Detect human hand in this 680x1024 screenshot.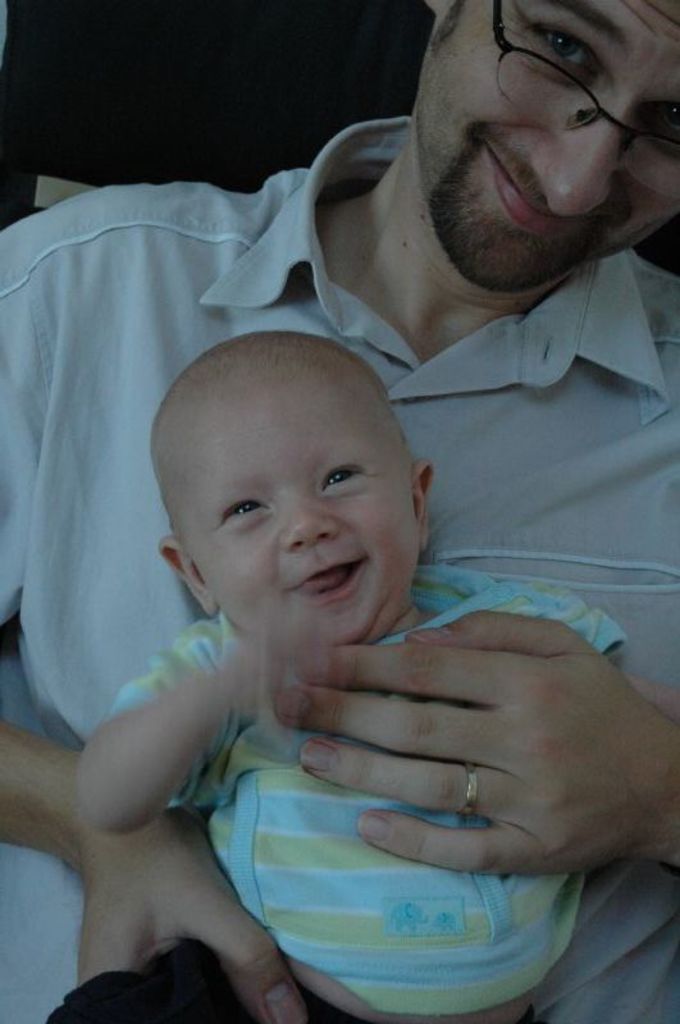
Detection: 292/608/661/887.
